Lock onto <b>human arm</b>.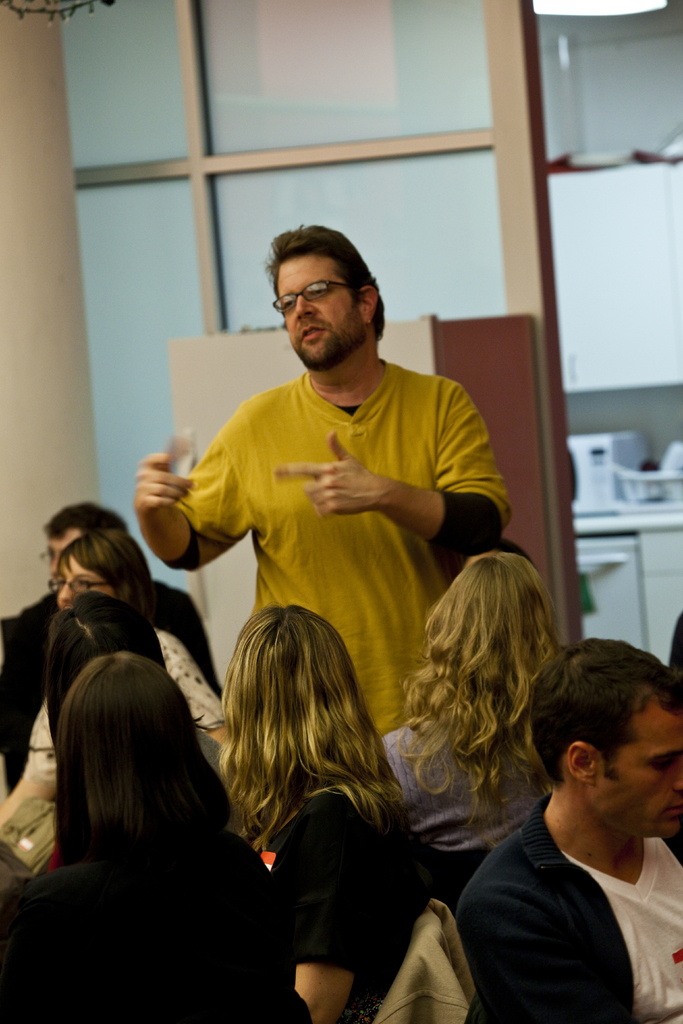
Locked: box(290, 374, 516, 568).
